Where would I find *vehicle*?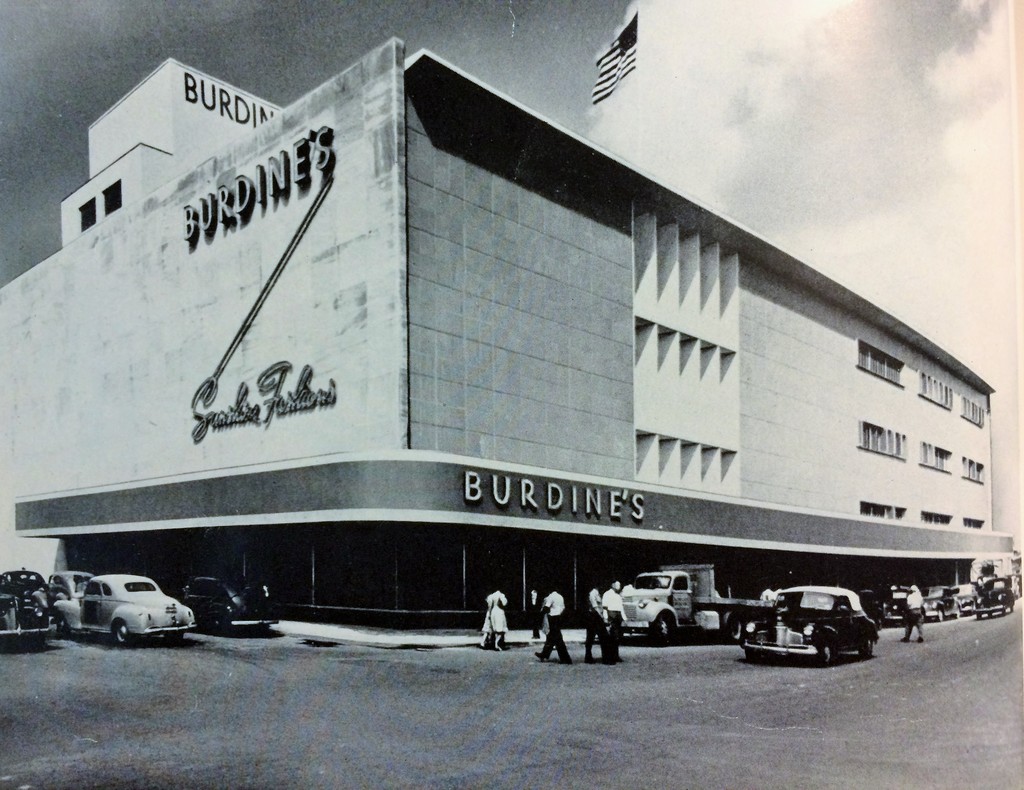
At x1=1 y1=569 x2=50 y2=620.
